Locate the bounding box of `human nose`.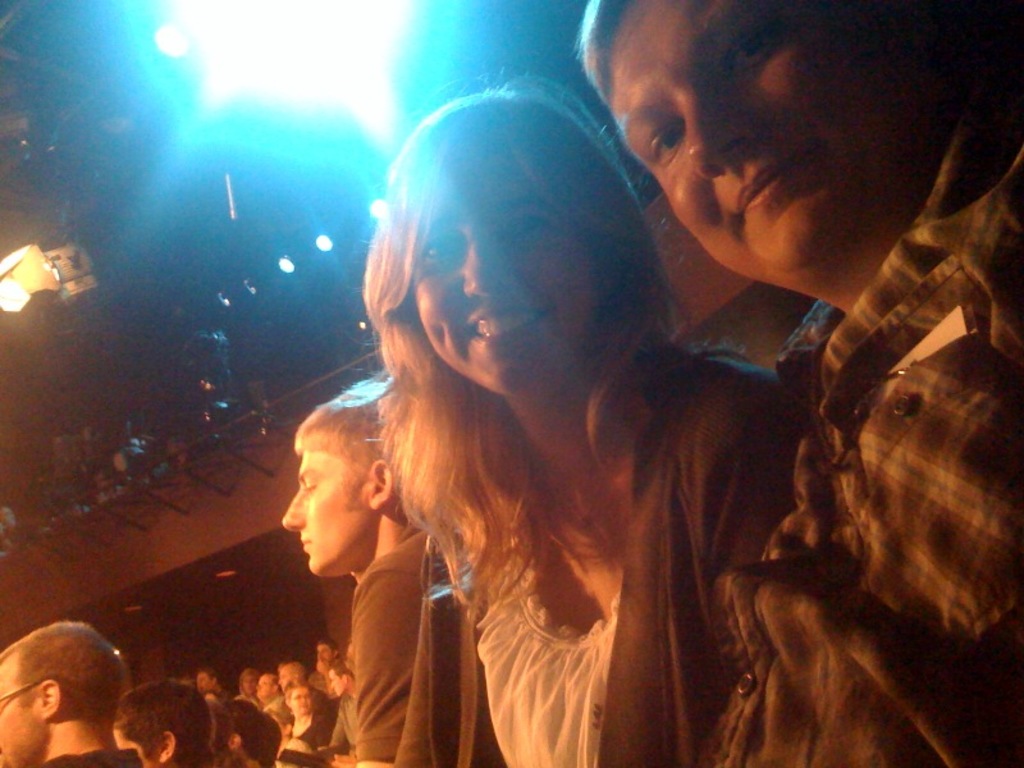
Bounding box: bbox=[330, 682, 337, 689].
